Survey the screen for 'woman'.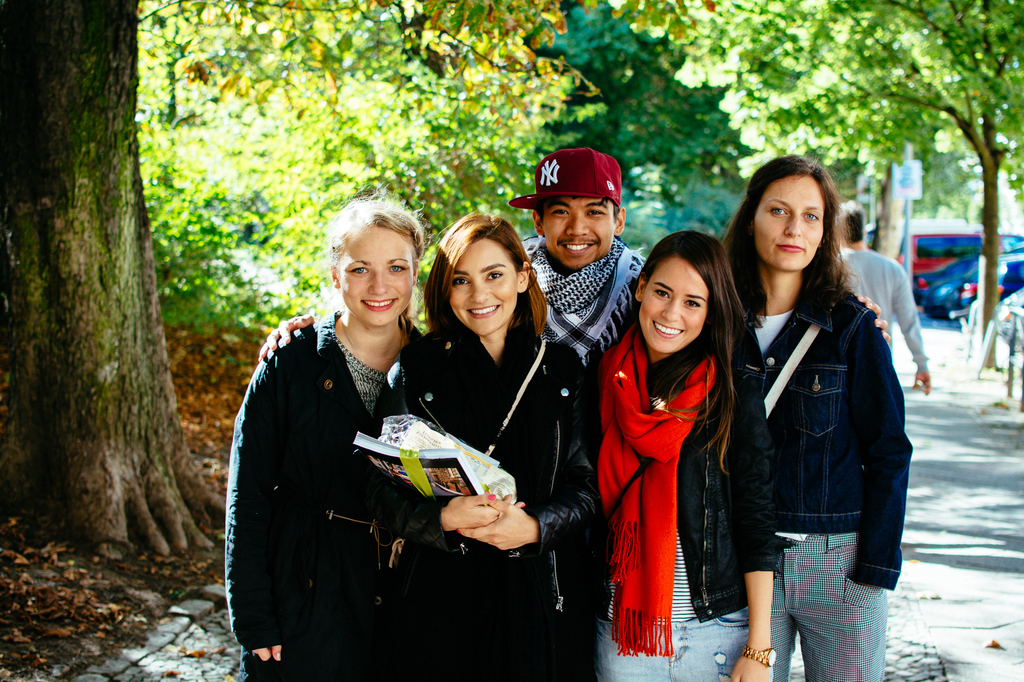
Survey found: <bbox>221, 183, 429, 681</bbox>.
